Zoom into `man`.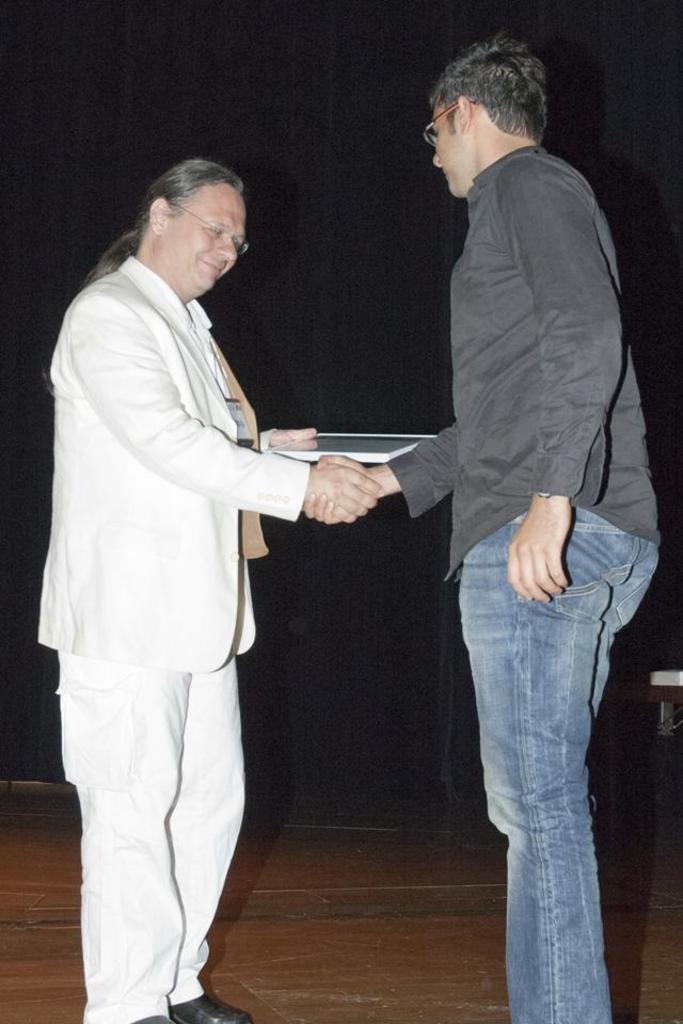
Zoom target: [x1=25, y1=149, x2=384, y2=1023].
